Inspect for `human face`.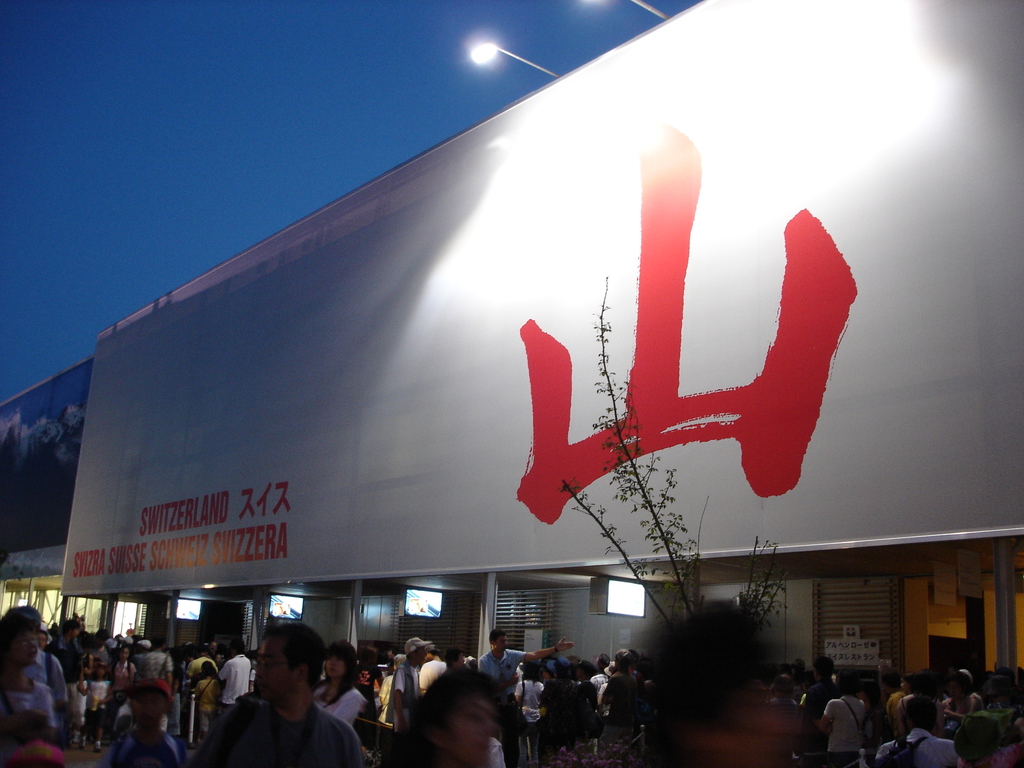
Inspection: [left=123, top=652, right=124, bottom=659].
